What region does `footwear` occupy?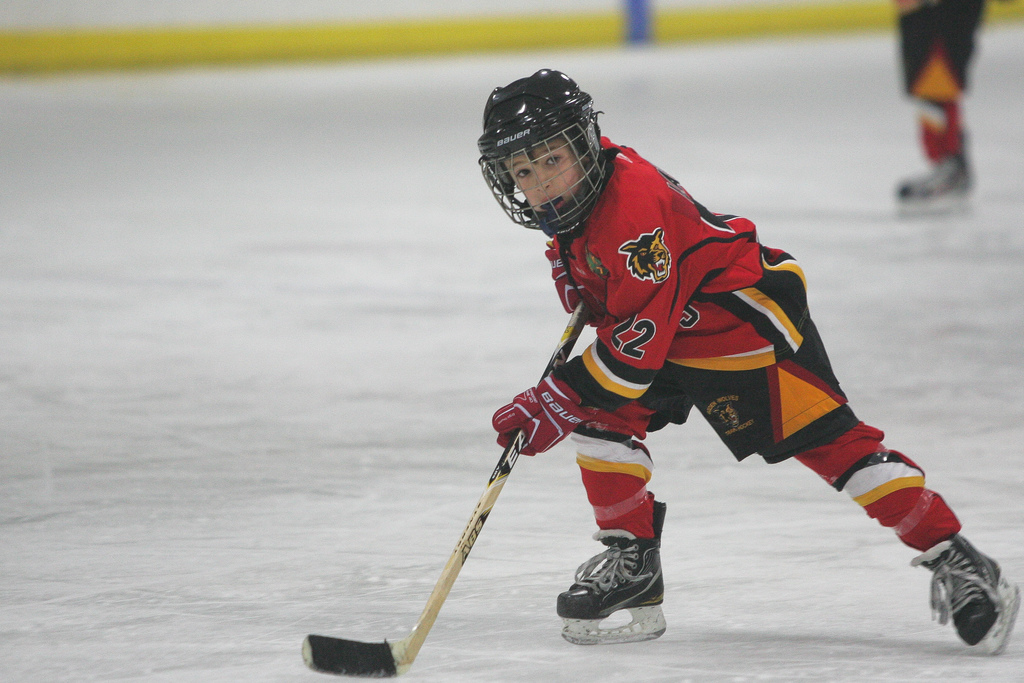
935 529 1009 654.
